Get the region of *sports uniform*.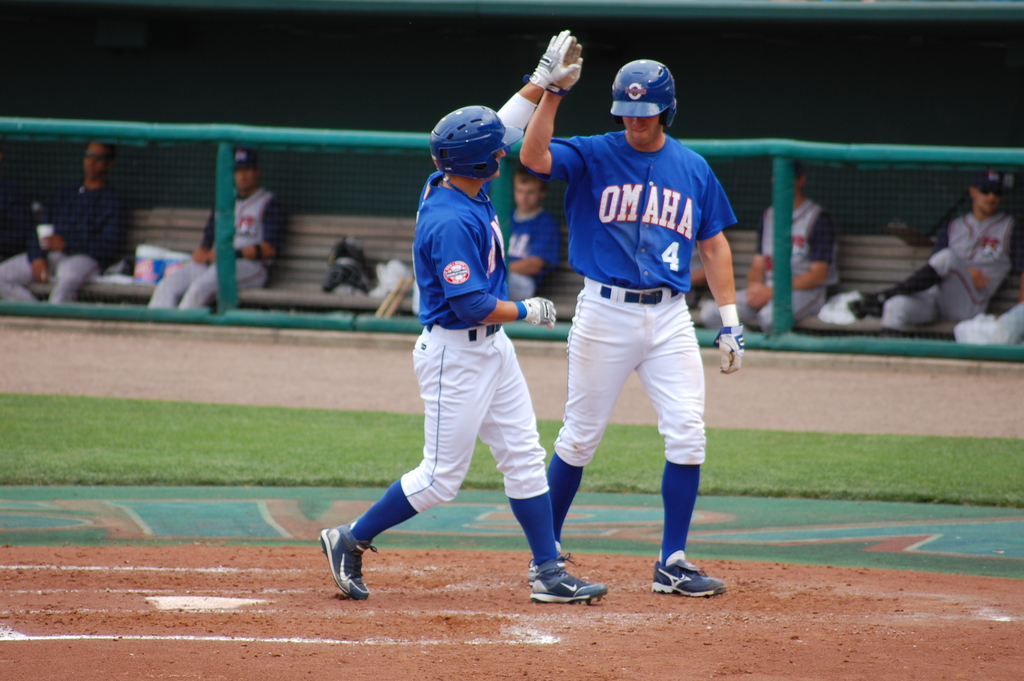
[x1=730, y1=195, x2=839, y2=336].
